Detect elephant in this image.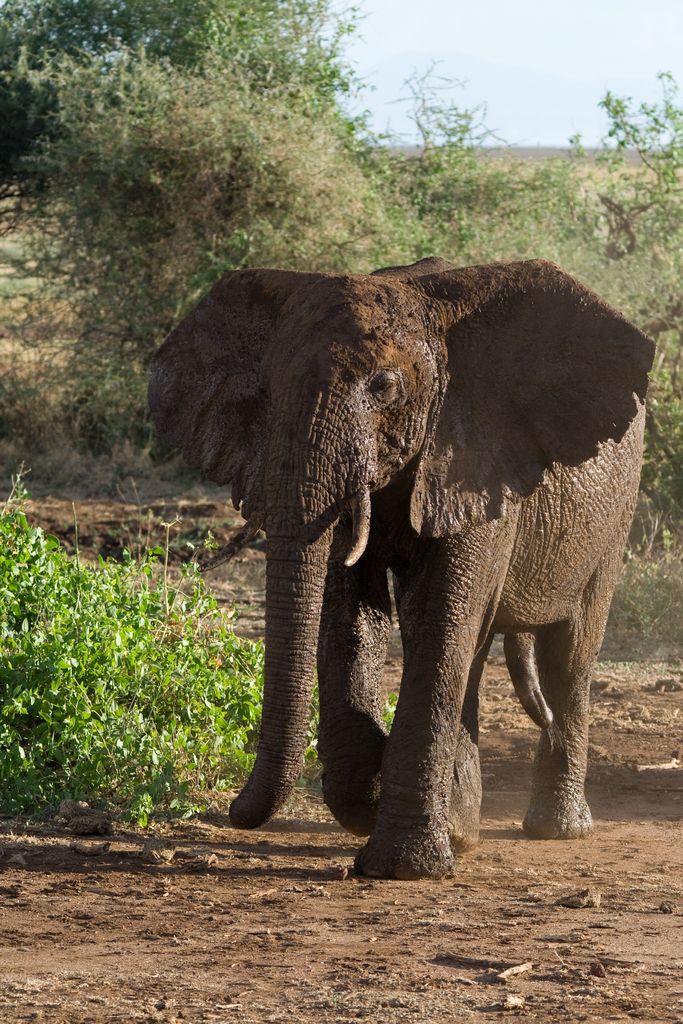
Detection: detection(142, 253, 660, 877).
